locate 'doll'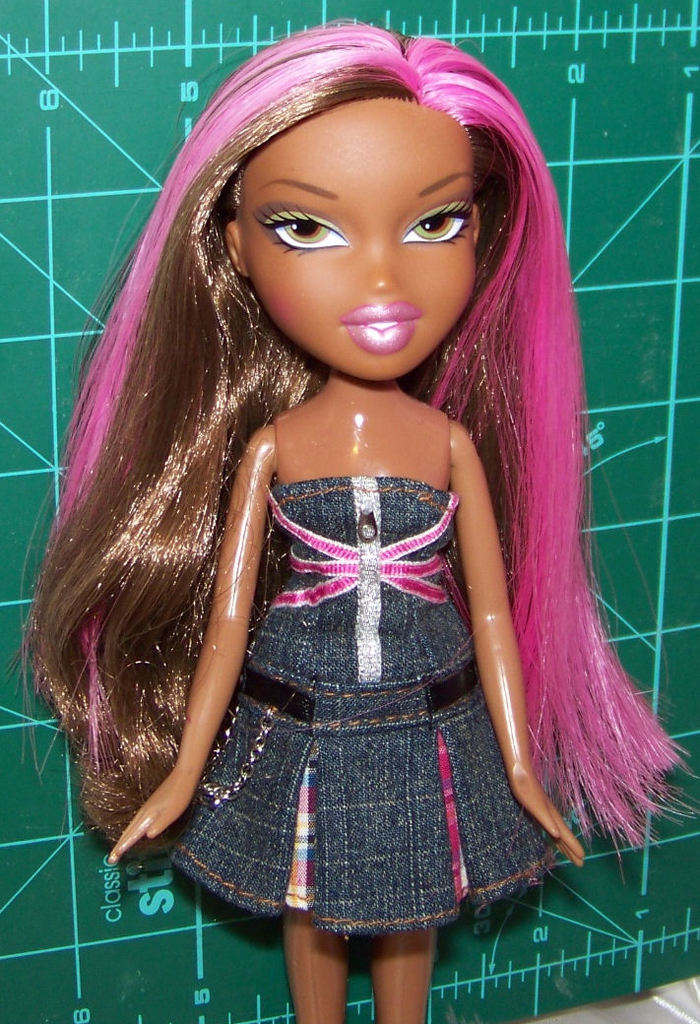
crop(41, 0, 662, 1023)
